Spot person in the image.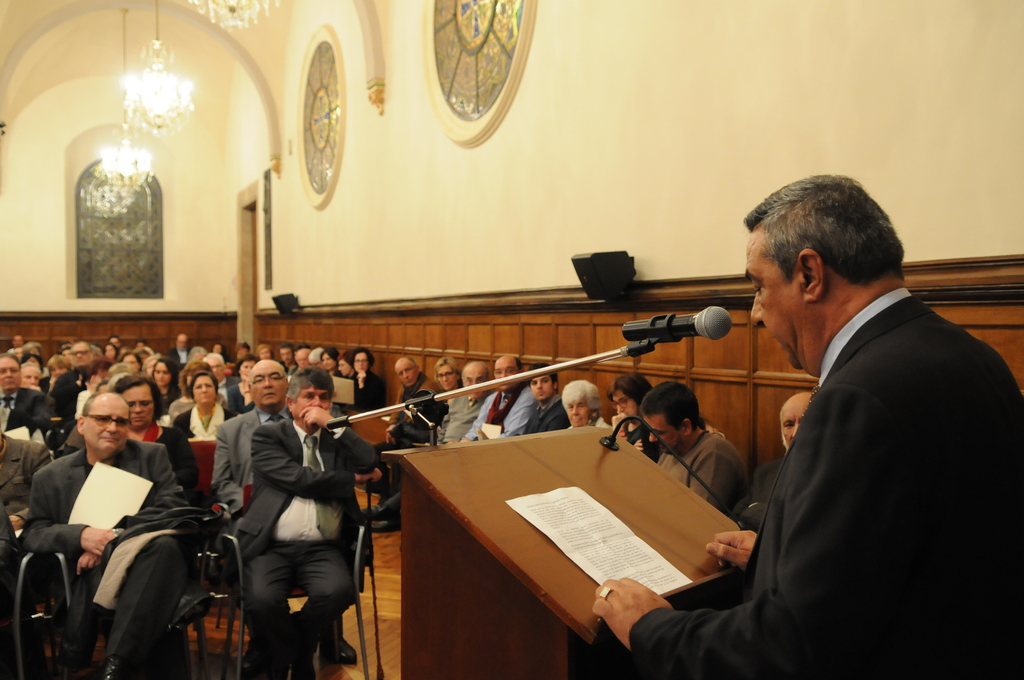
person found at <bbox>27, 394, 199, 679</bbox>.
